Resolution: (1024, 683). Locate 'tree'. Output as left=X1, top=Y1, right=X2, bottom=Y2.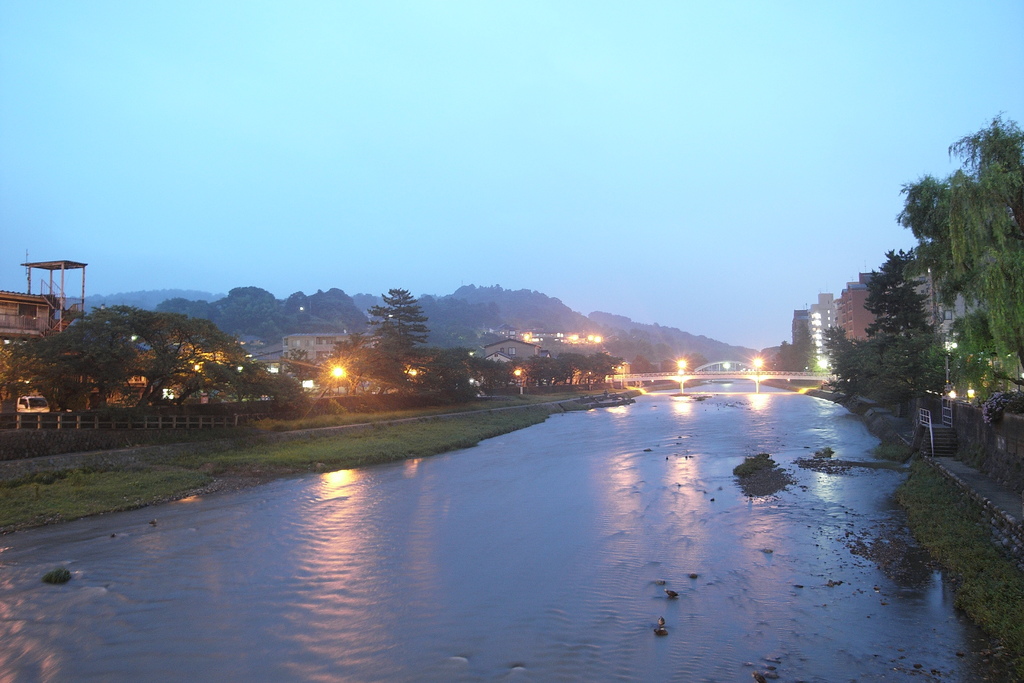
left=863, top=242, right=922, bottom=389.
